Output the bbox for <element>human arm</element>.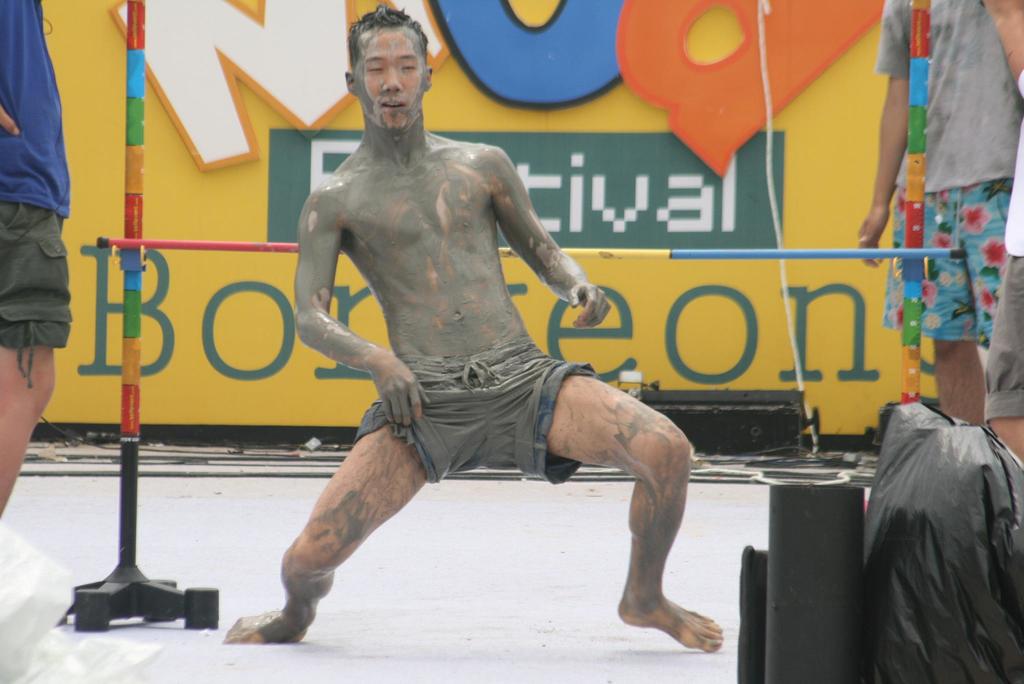
[x1=0, y1=94, x2=22, y2=142].
